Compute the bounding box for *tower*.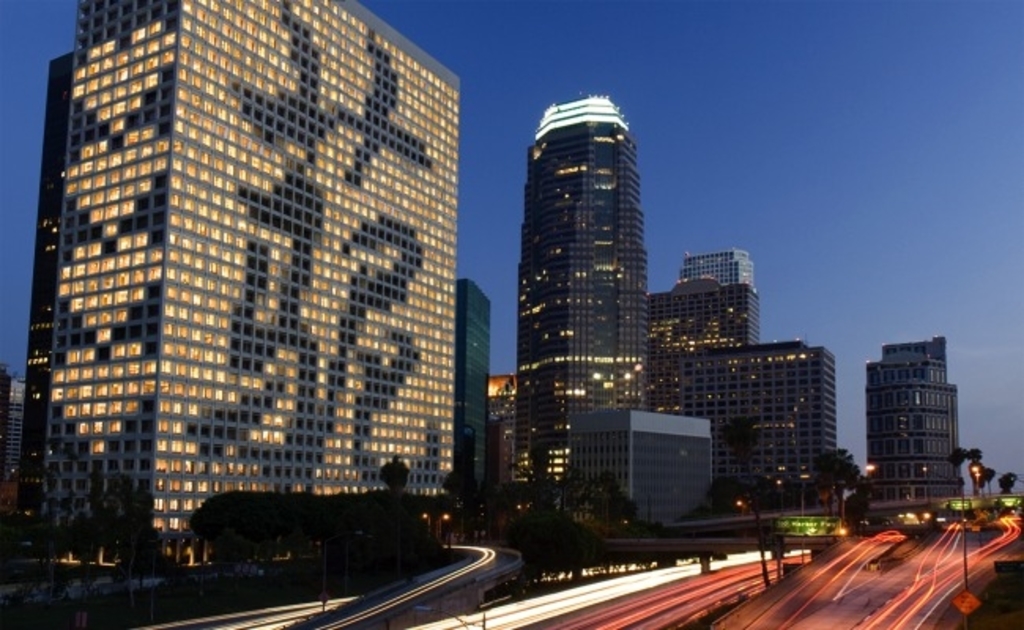
select_region(16, 6, 473, 502).
